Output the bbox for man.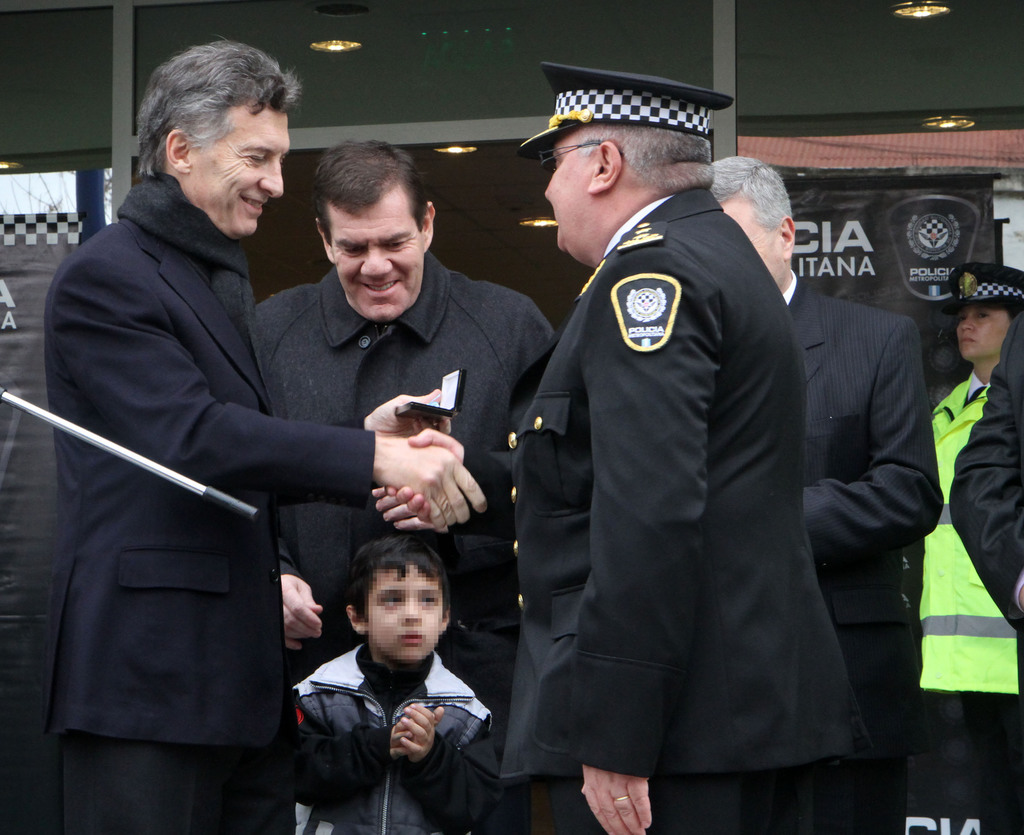
{"left": 707, "top": 154, "right": 946, "bottom": 834}.
